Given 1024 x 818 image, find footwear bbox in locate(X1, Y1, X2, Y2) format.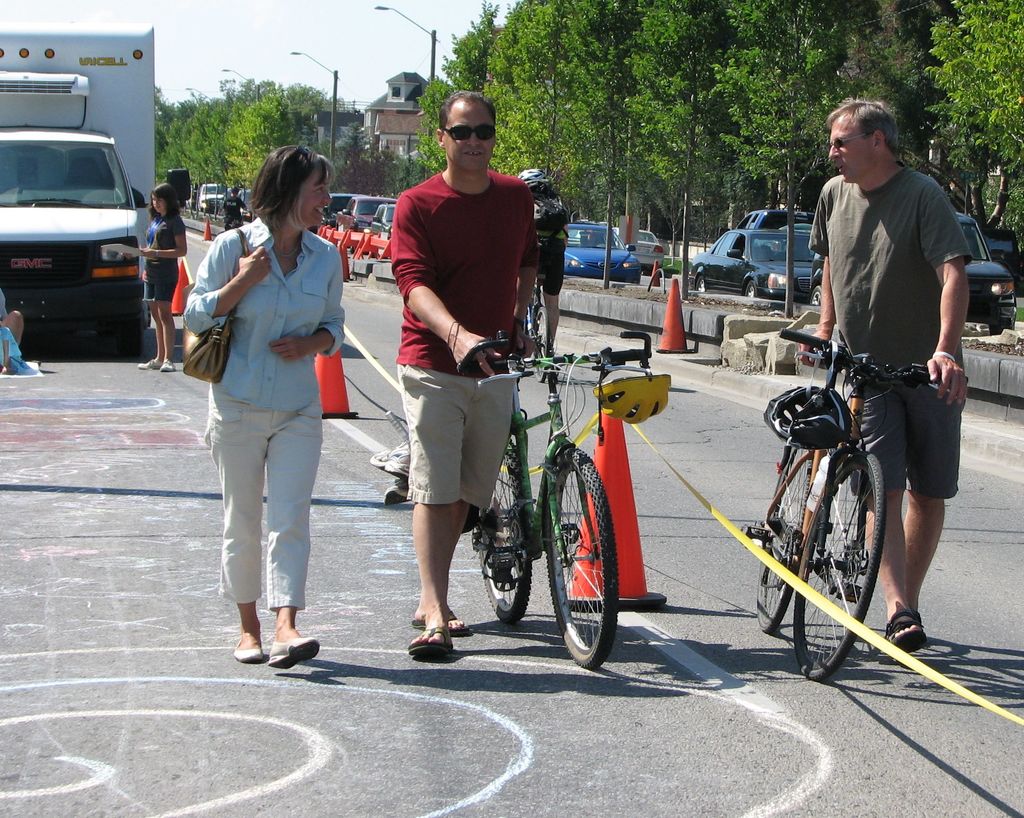
locate(232, 635, 264, 666).
